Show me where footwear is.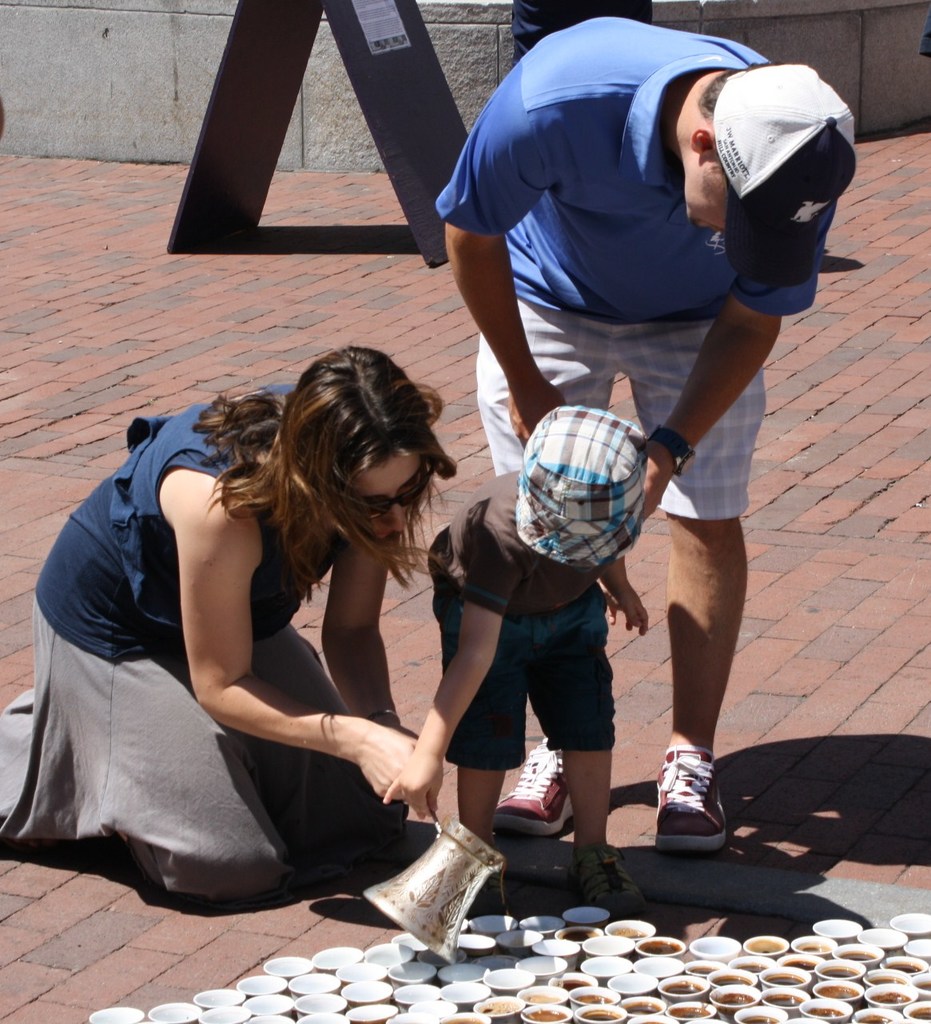
footwear is at 662:749:745:867.
